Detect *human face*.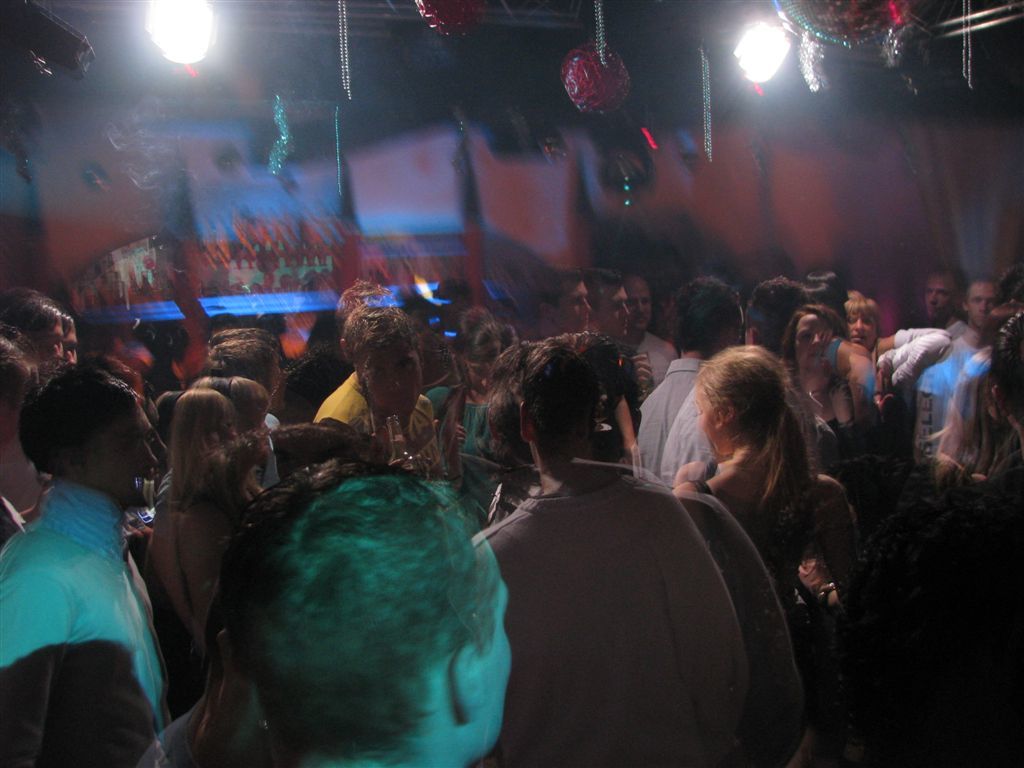
Detected at 467 531 512 760.
